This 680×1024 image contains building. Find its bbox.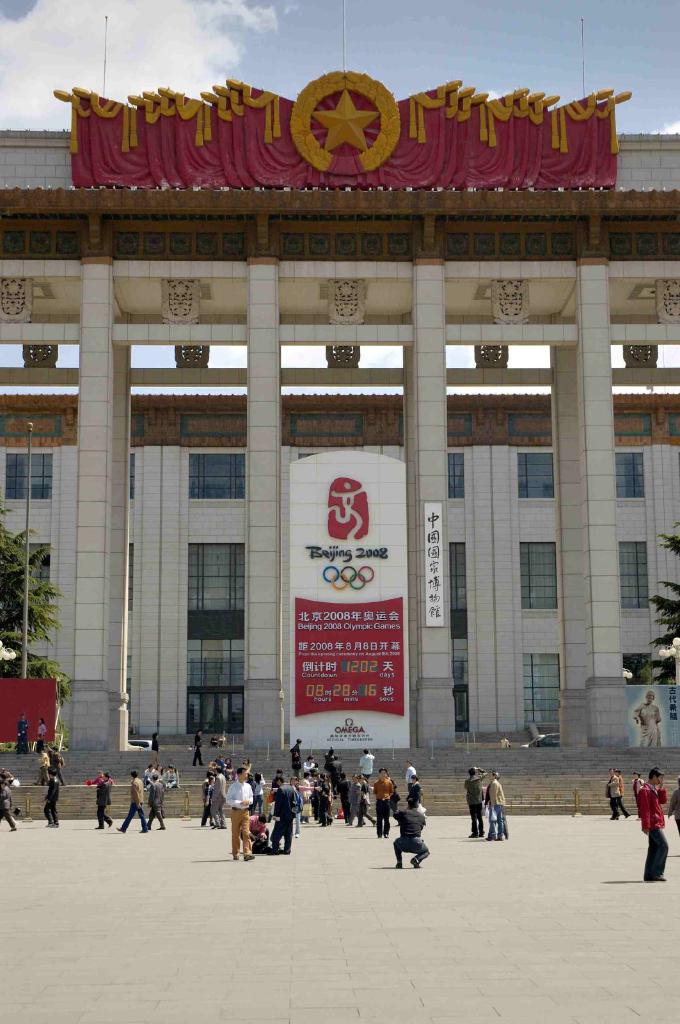
<bbox>0, 390, 679, 756</bbox>.
